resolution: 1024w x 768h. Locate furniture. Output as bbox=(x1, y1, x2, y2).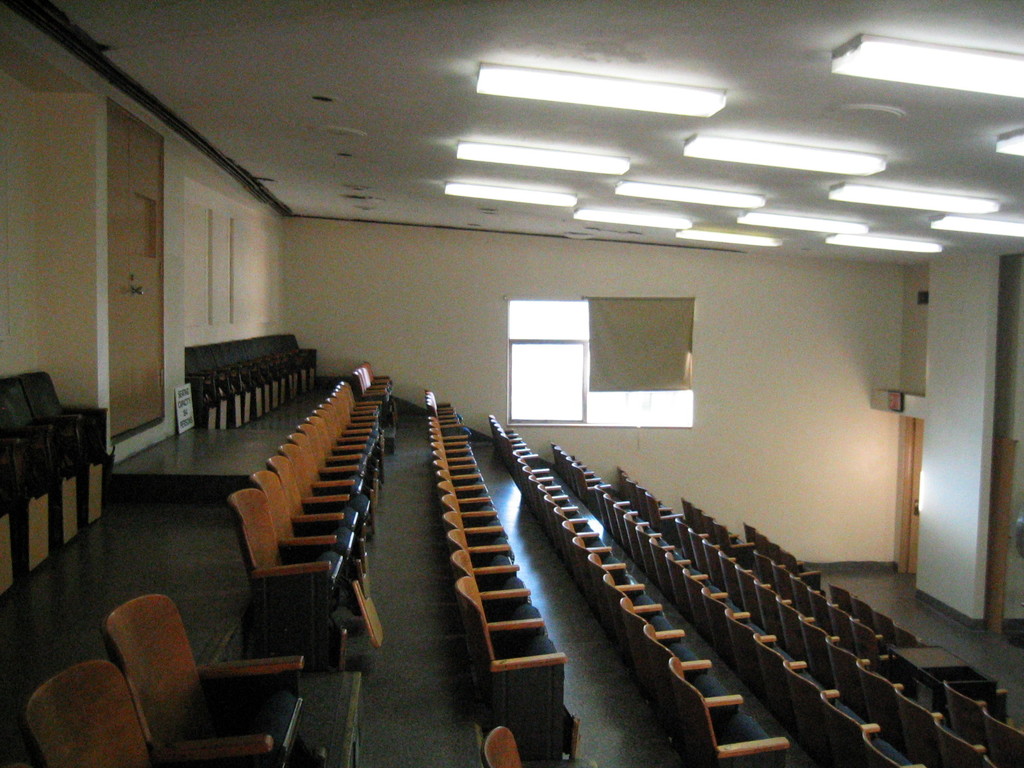
bbox=(483, 726, 524, 767).
